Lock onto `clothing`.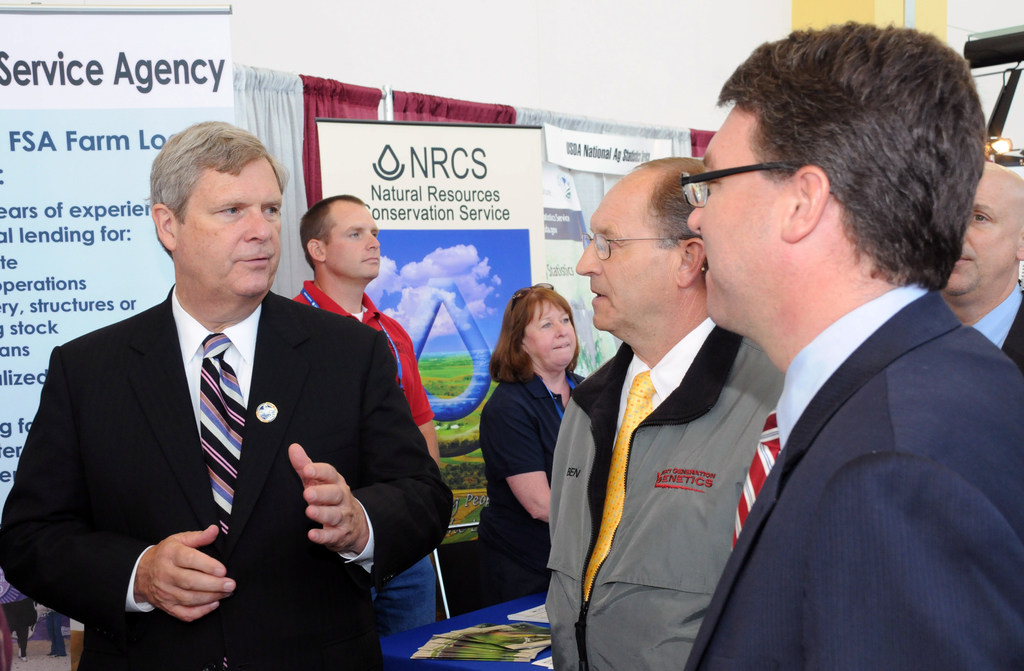
Locked: select_region(467, 360, 588, 607).
